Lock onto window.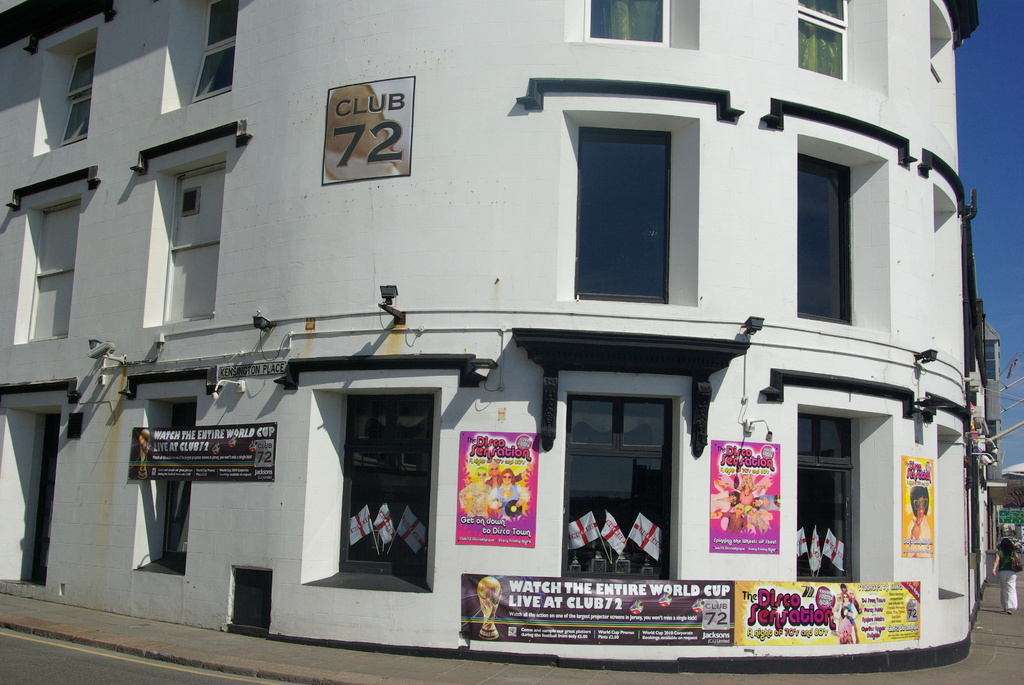
Locked: BBox(153, 145, 225, 324).
